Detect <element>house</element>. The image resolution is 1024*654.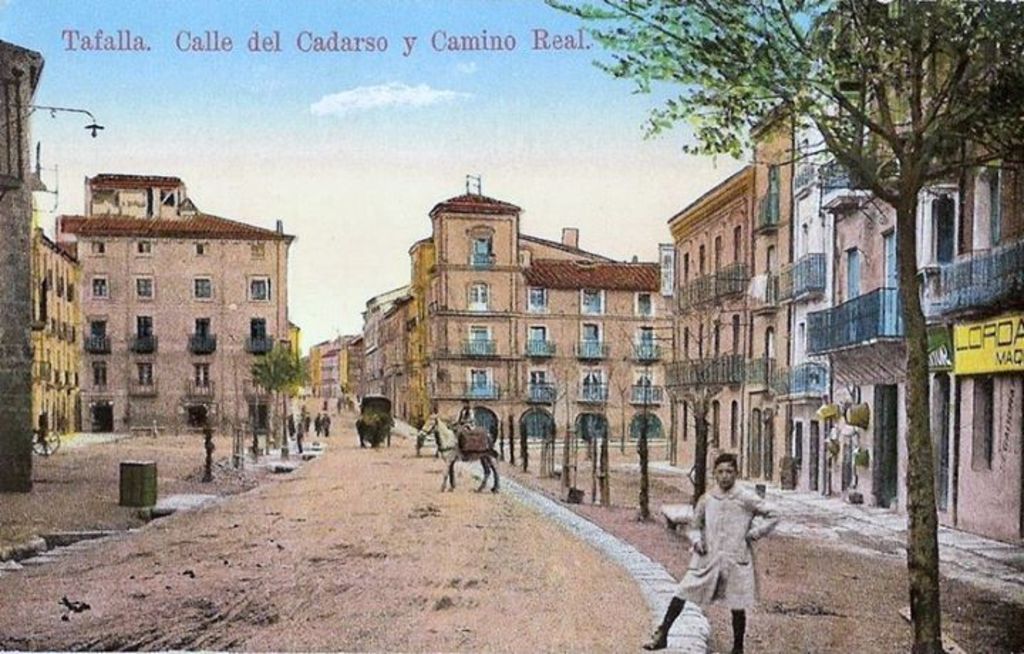
(left=0, top=33, right=47, bottom=489).
